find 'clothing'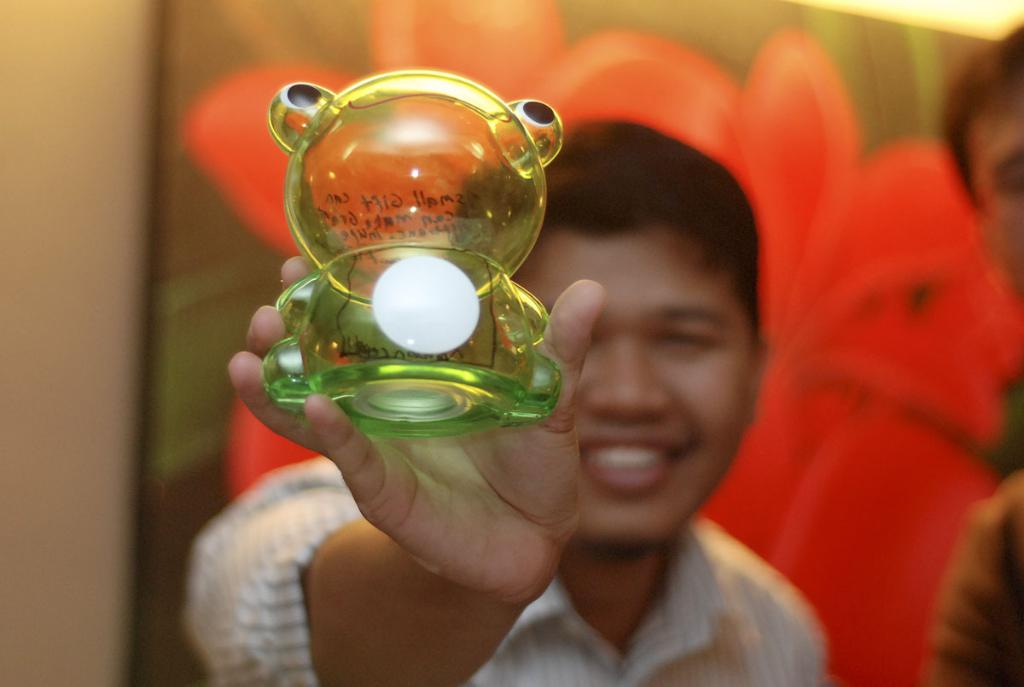
pyautogui.locateOnScreen(187, 455, 827, 686)
